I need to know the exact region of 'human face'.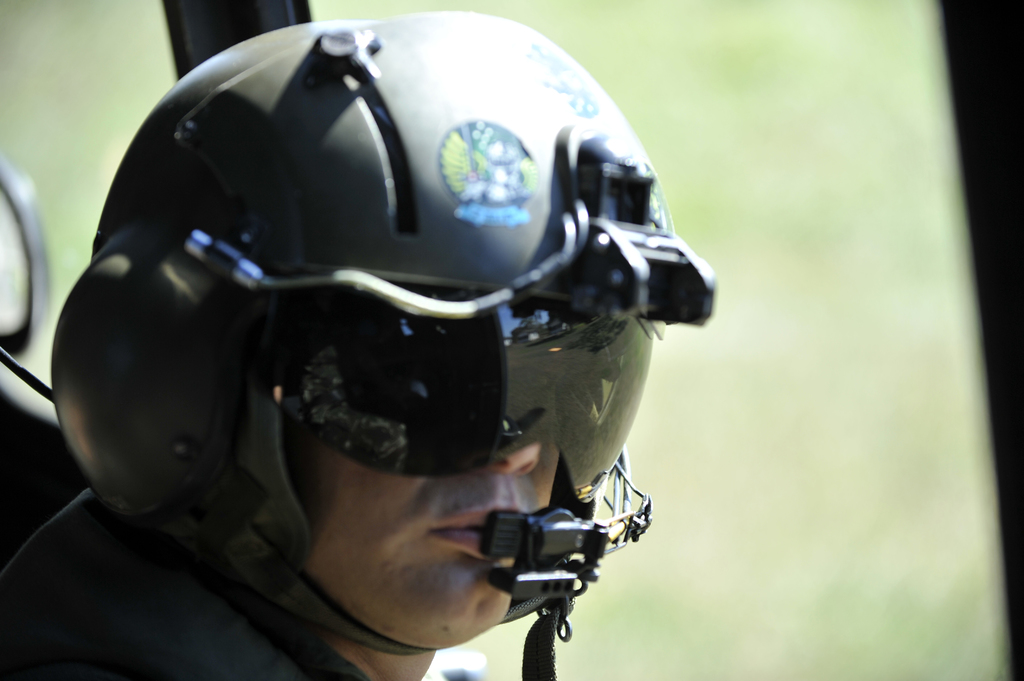
Region: <region>298, 439, 562, 648</region>.
